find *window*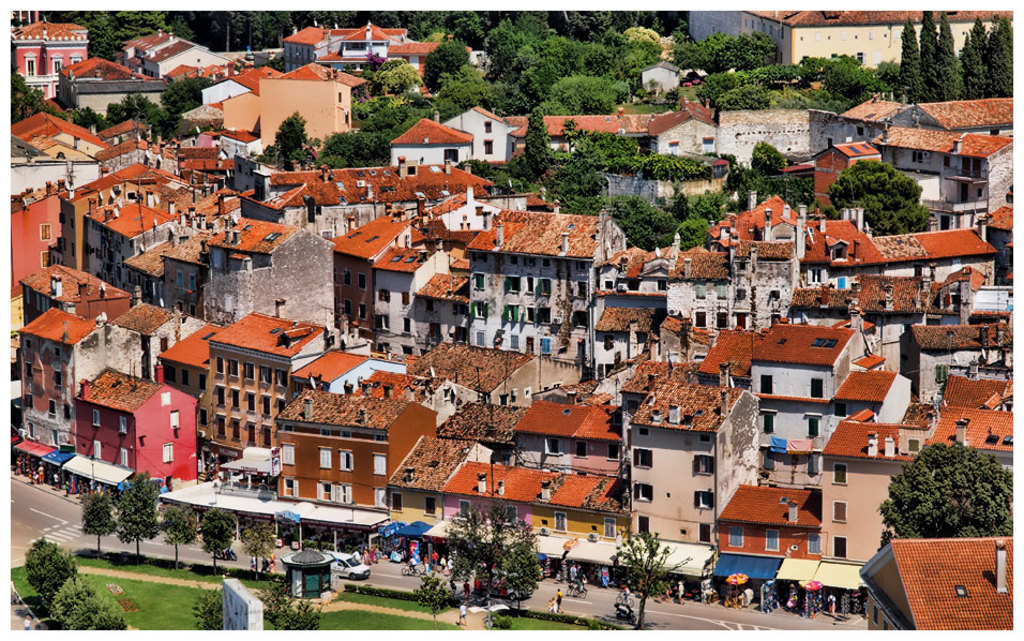
rect(91, 439, 103, 459)
